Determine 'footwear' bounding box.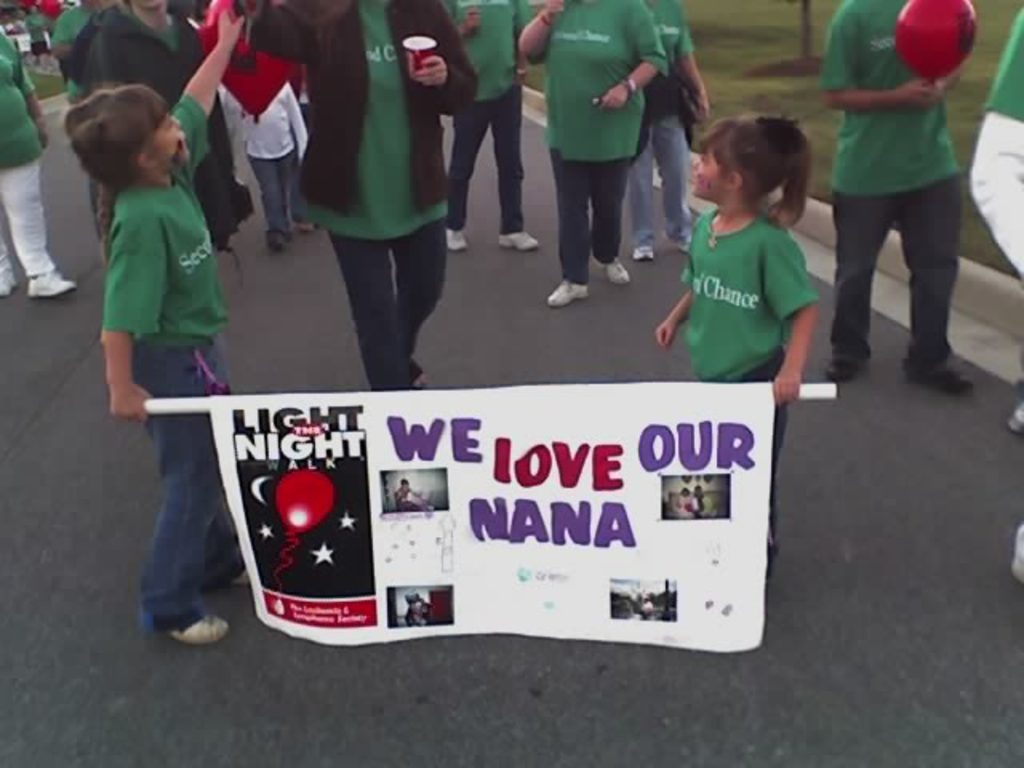
Determined: (139,616,224,643).
